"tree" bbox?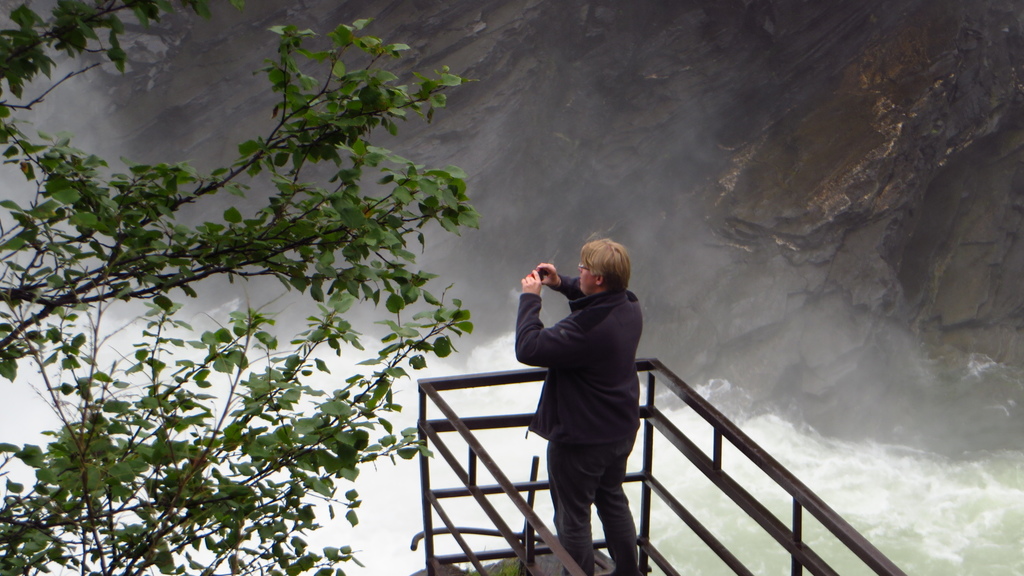
Rect(21, 81, 469, 564)
